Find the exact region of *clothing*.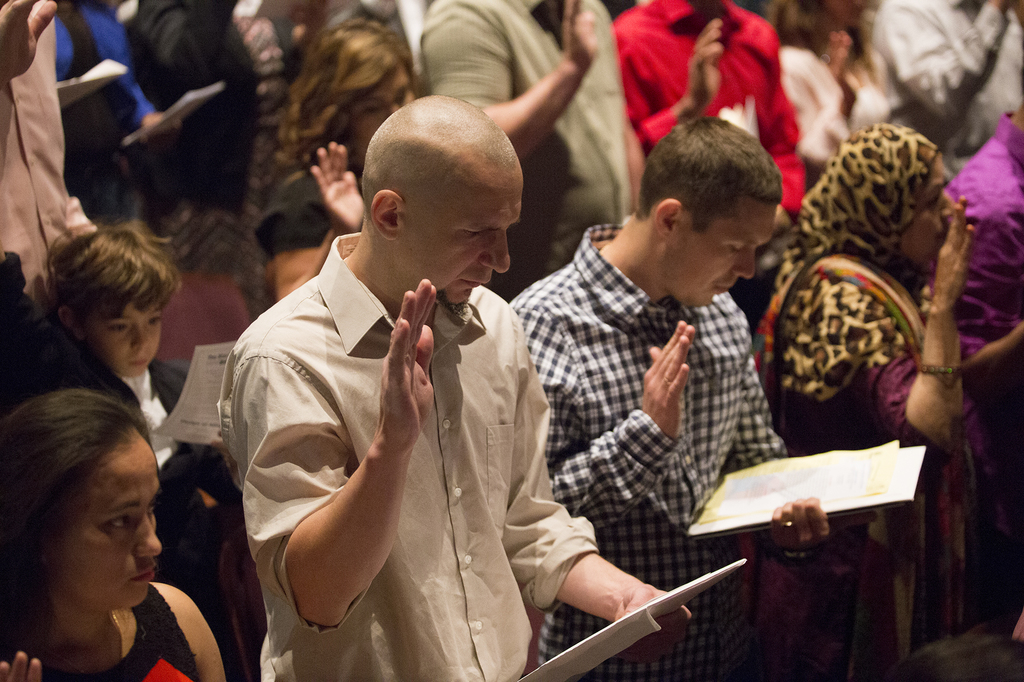
Exact region: 110,0,253,202.
